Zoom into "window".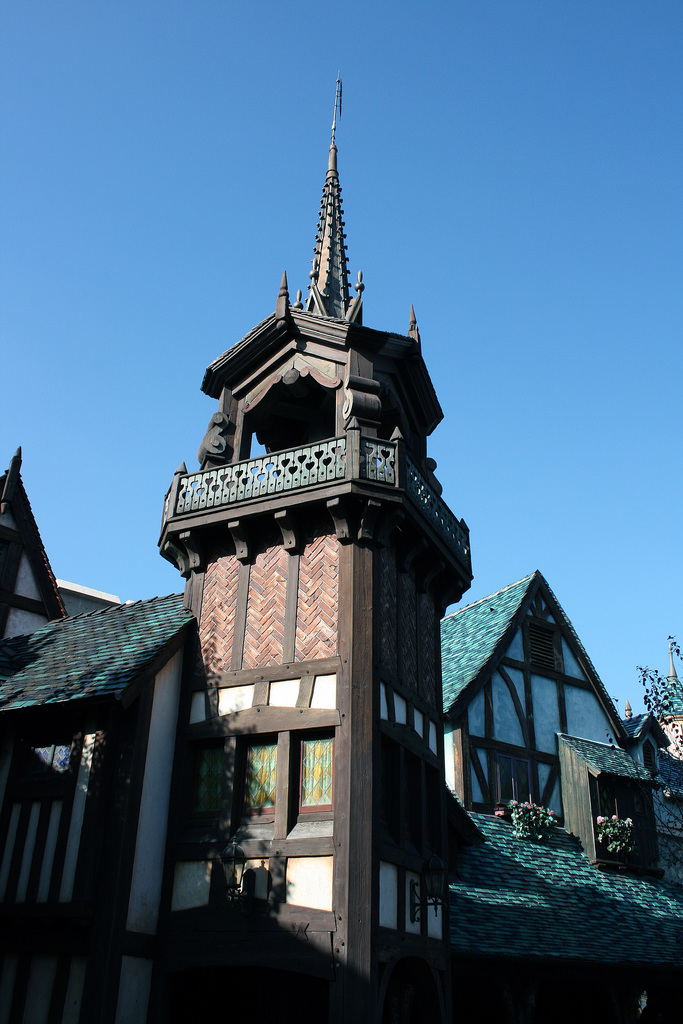
Zoom target: [288,728,336,826].
